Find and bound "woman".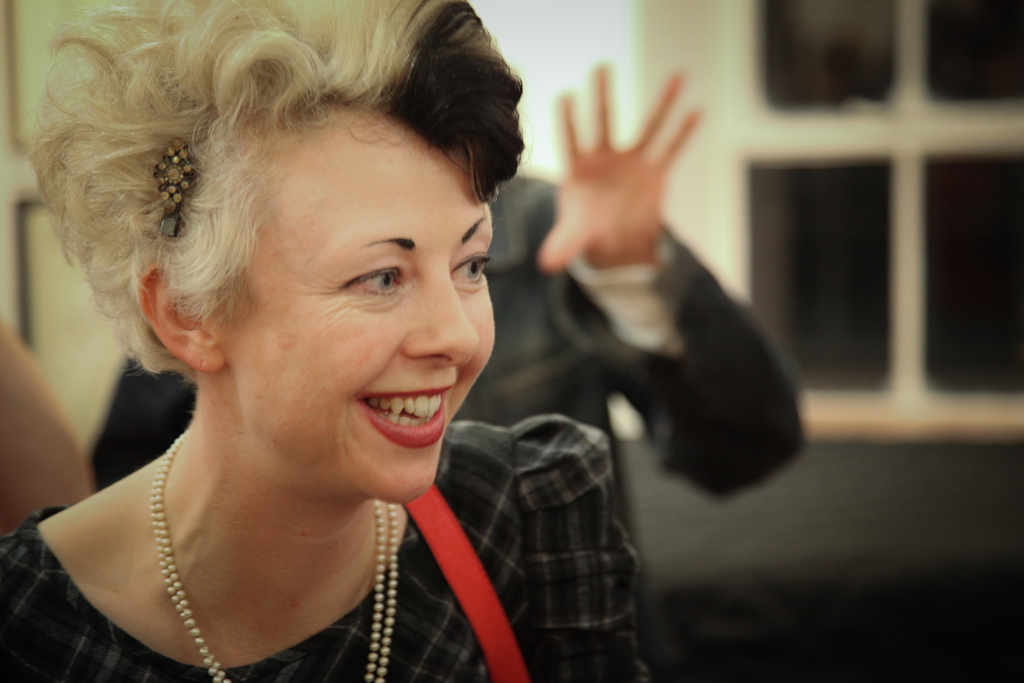
Bound: box(0, 0, 672, 682).
